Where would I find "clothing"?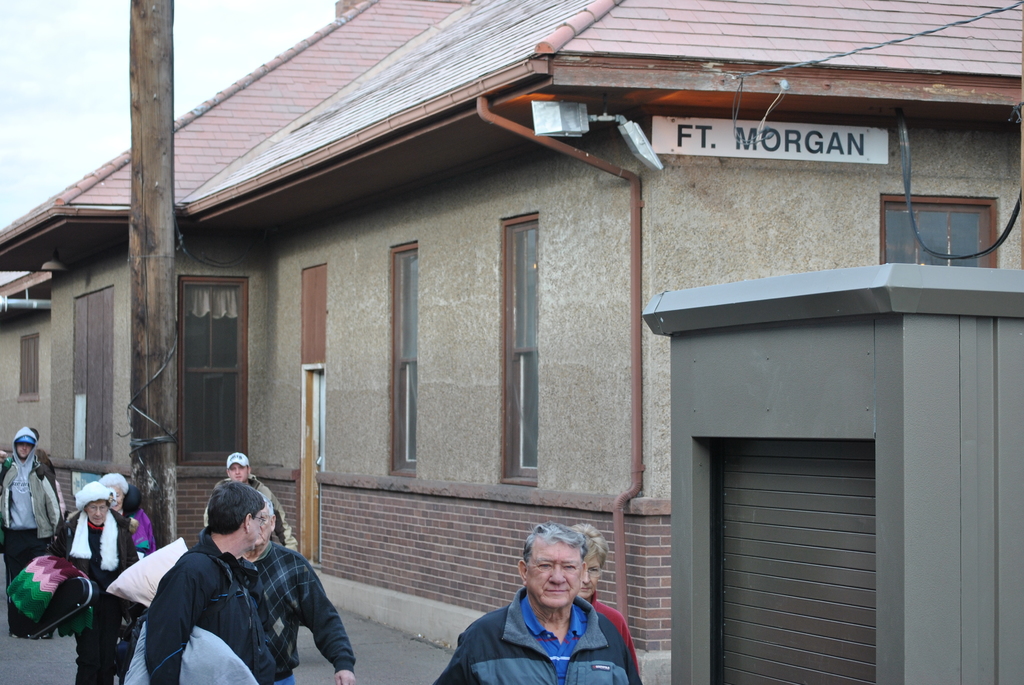
At 3:450:58:526.
